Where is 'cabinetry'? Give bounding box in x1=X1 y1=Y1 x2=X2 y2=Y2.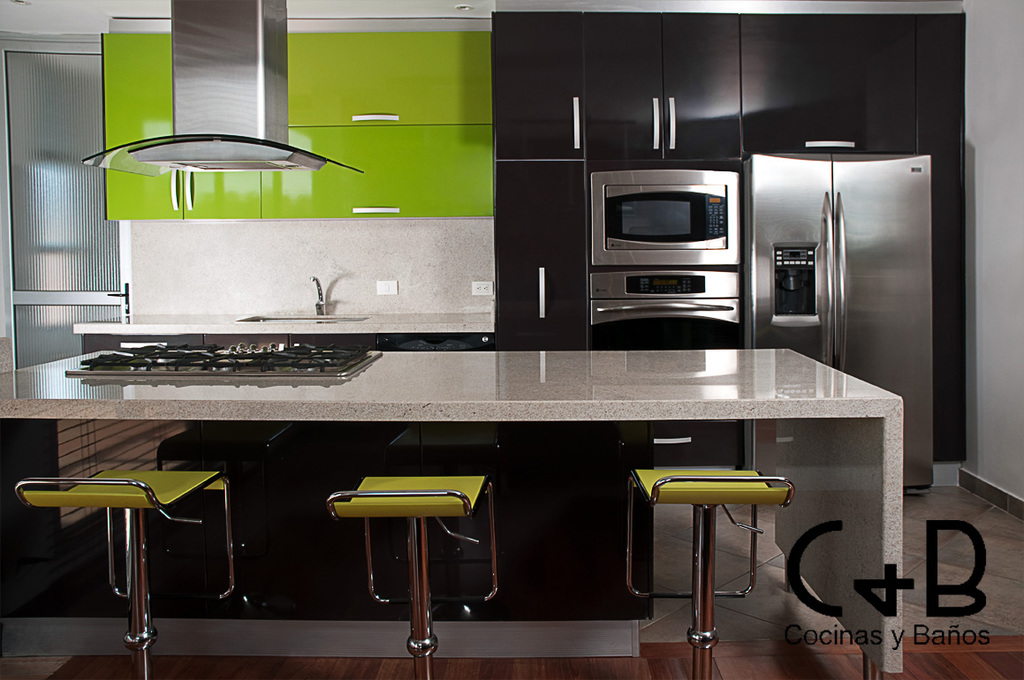
x1=490 y1=14 x2=966 y2=460.
